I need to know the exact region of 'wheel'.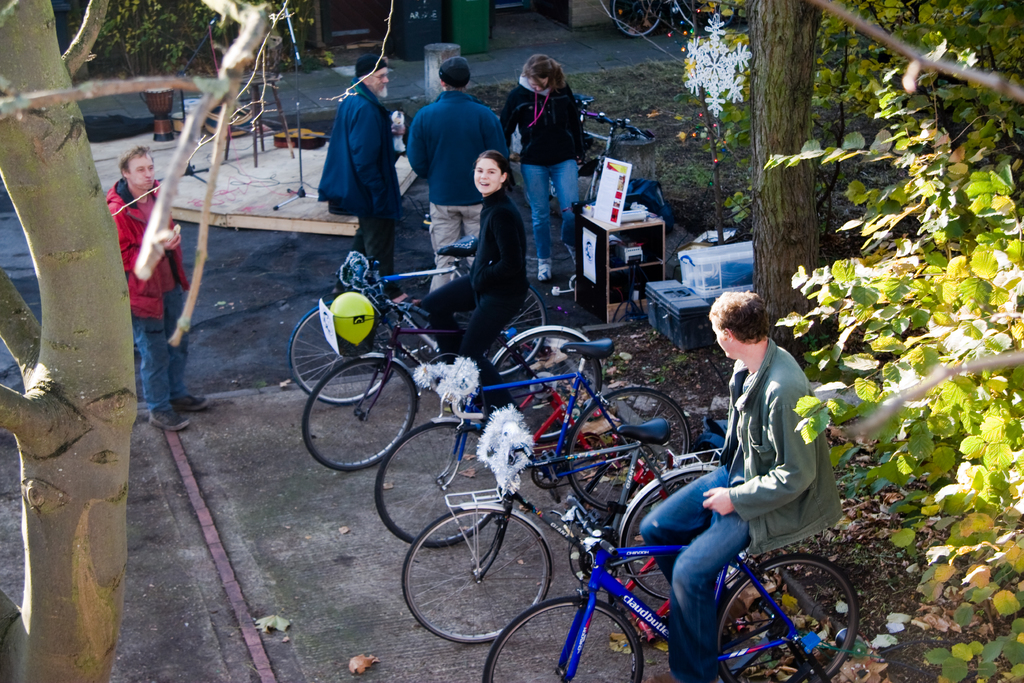
Region: [x1=483, y1=600, x2=649, y2=682].
